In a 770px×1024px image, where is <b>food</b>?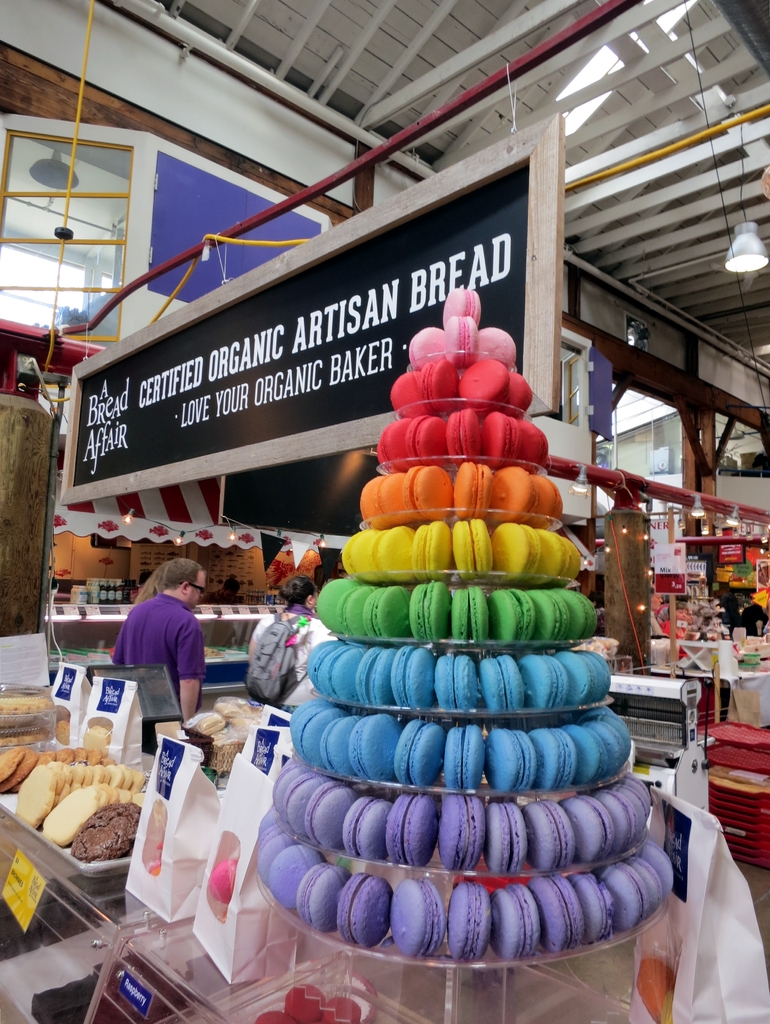
select_region(385, 368, 436, 420).
